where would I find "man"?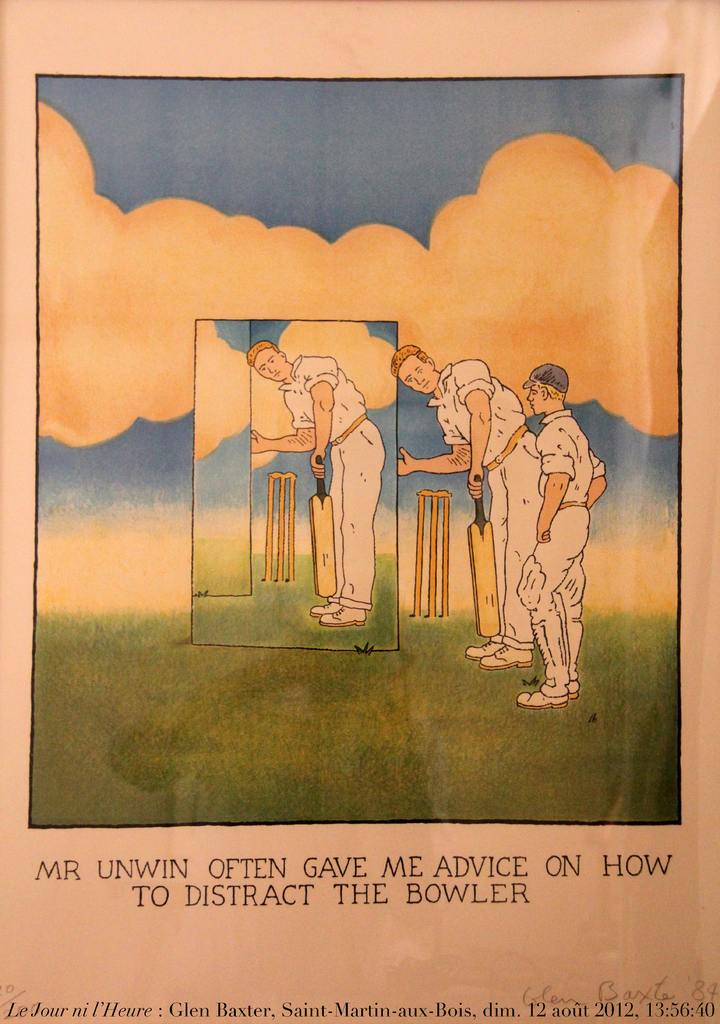
At x1=251 y1=339 x2=385 y2=631.
